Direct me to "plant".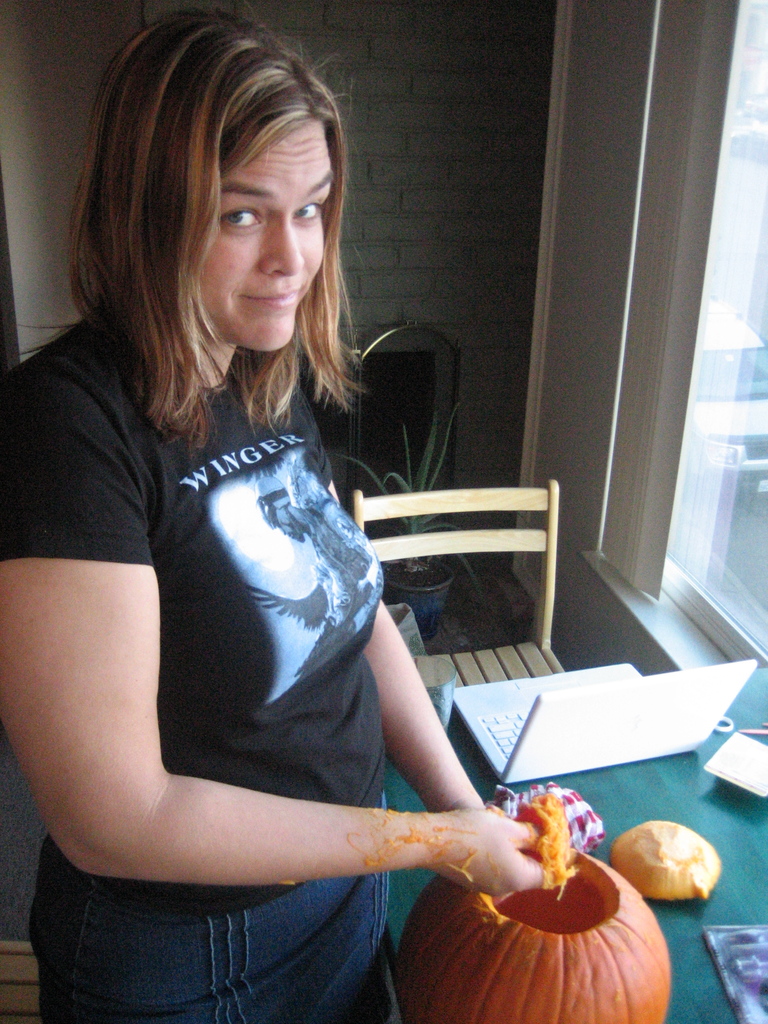
Direction: region(301, 409, 502, 625).
